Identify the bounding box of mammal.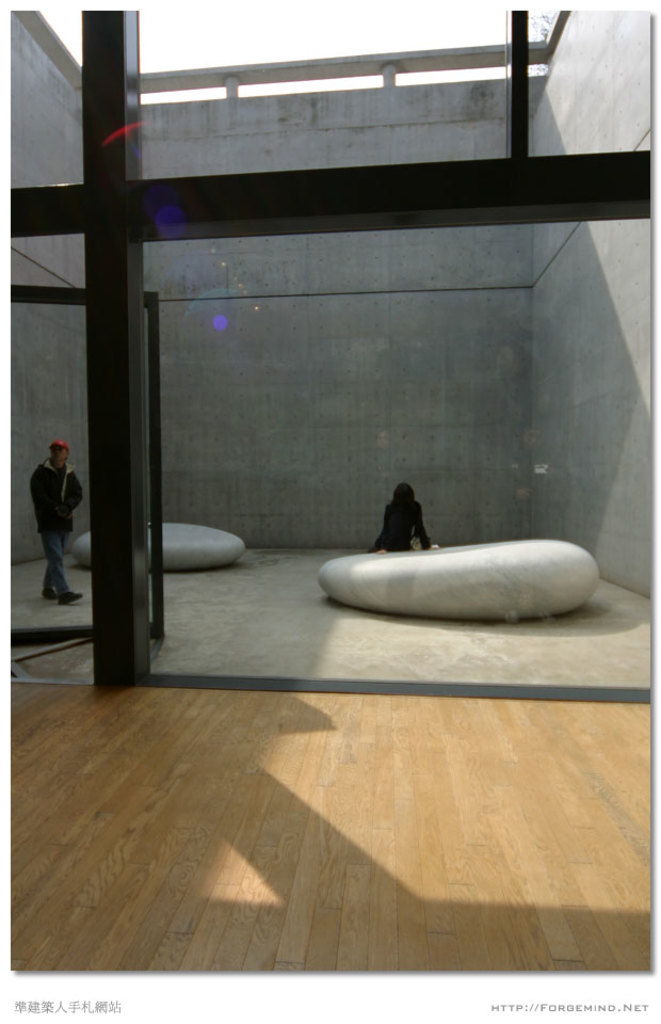
(41,426,82,603).
